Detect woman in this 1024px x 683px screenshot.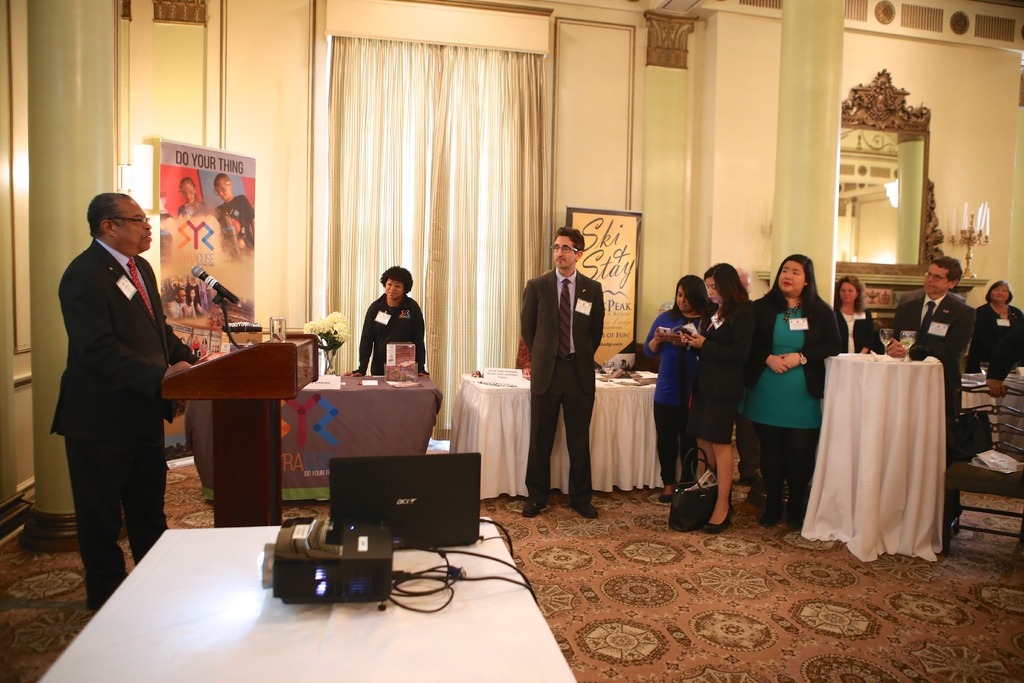
Detection: region(639, 269, 713, 506).
